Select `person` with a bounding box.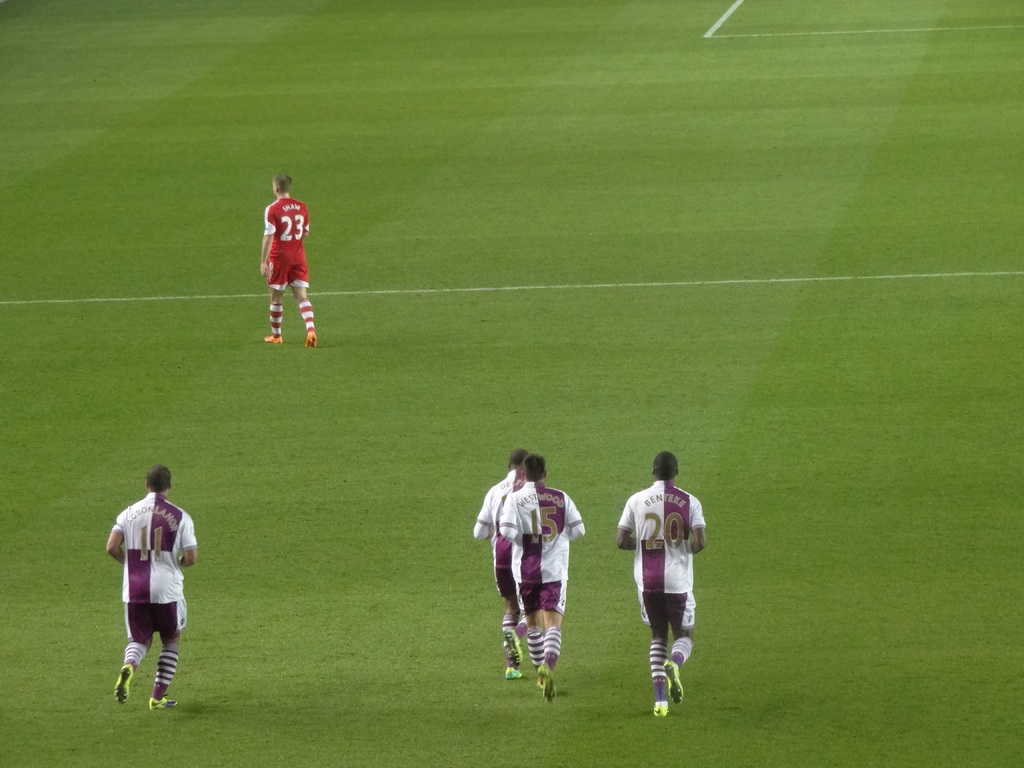
region(473, 447, 528, 680).
